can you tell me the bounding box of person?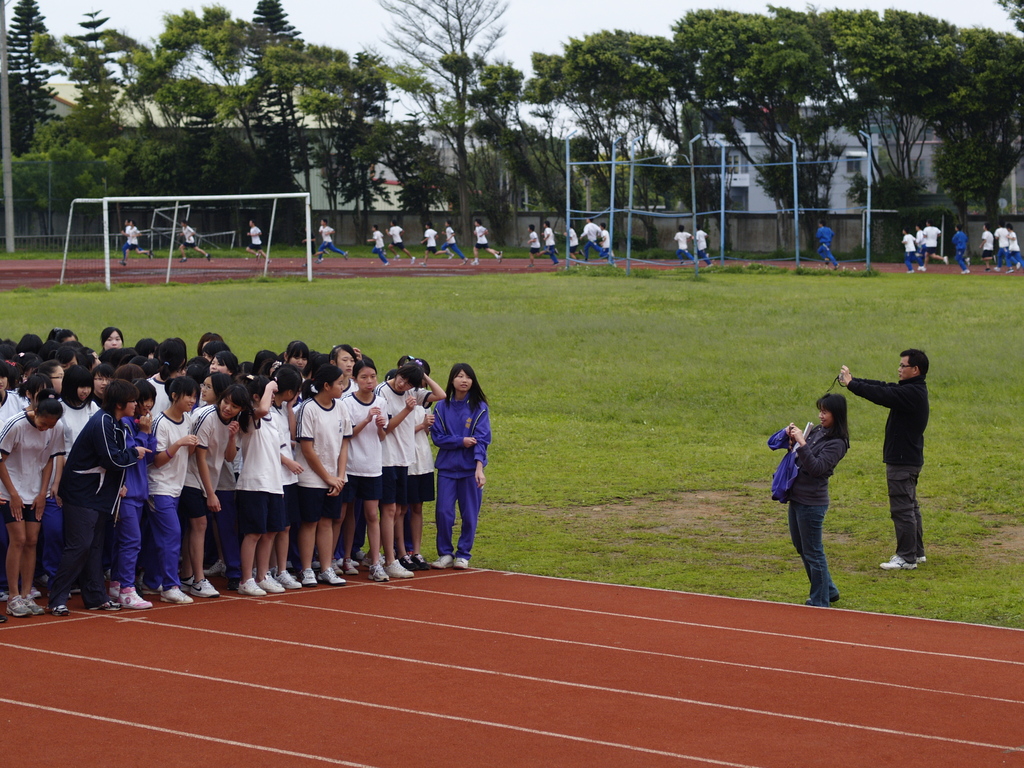
bbox=(666, 225, 696, 266).
